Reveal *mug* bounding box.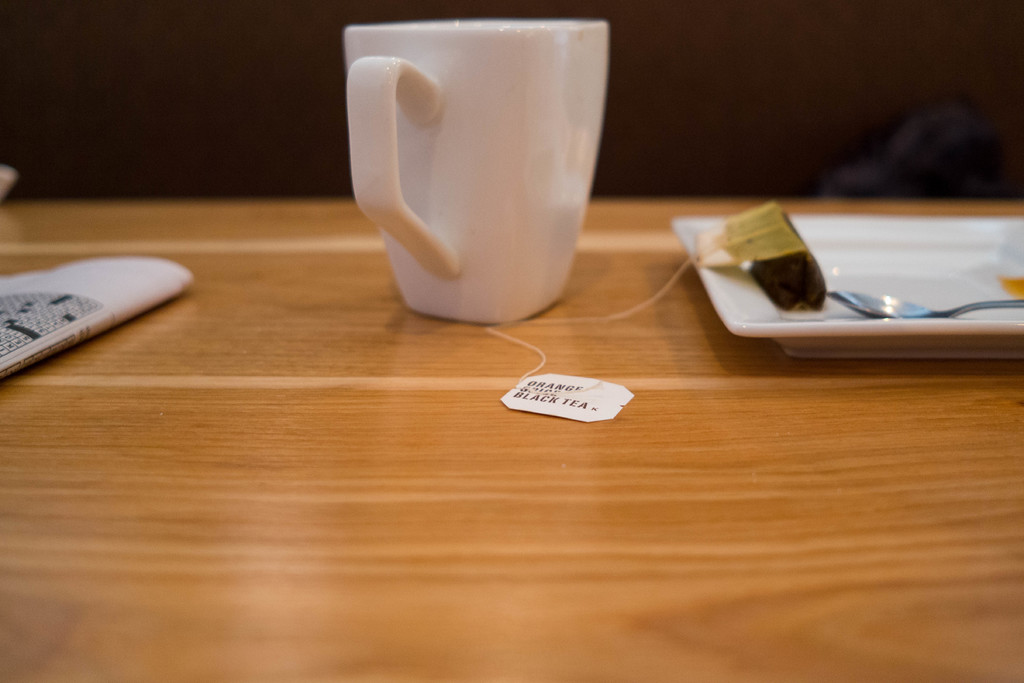
Revealed: {"x1": 344, "y1": 19, "x2": 611, "y2": 325}.
